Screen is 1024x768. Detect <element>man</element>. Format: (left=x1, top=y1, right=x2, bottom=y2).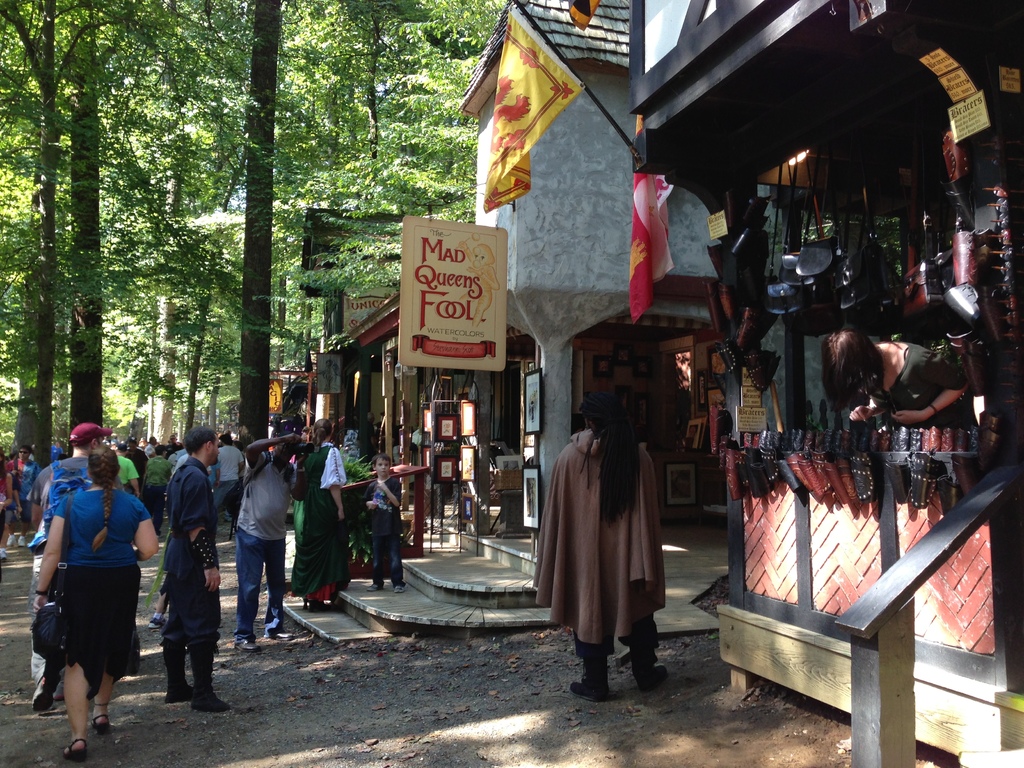
(left=160, top=426, right=232, bottom=709).
